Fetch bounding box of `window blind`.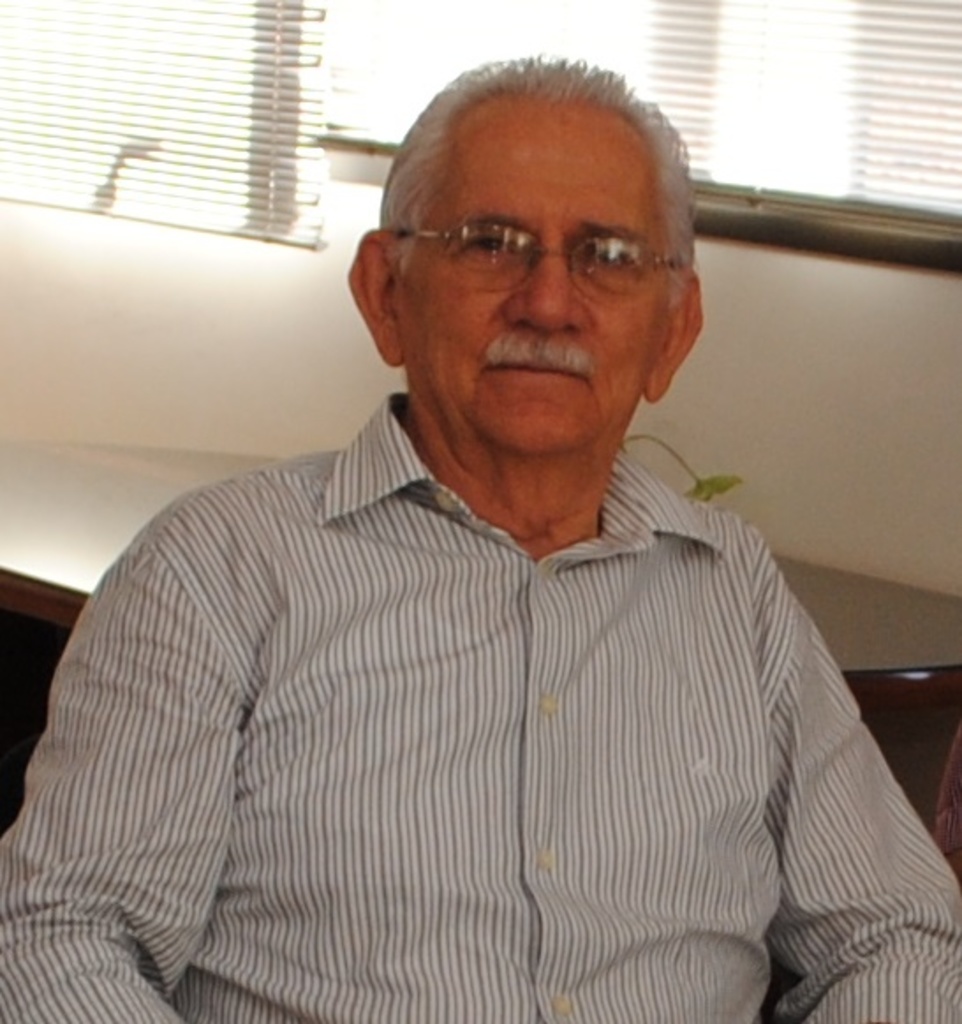
Bbox: 321/0/960/277.
